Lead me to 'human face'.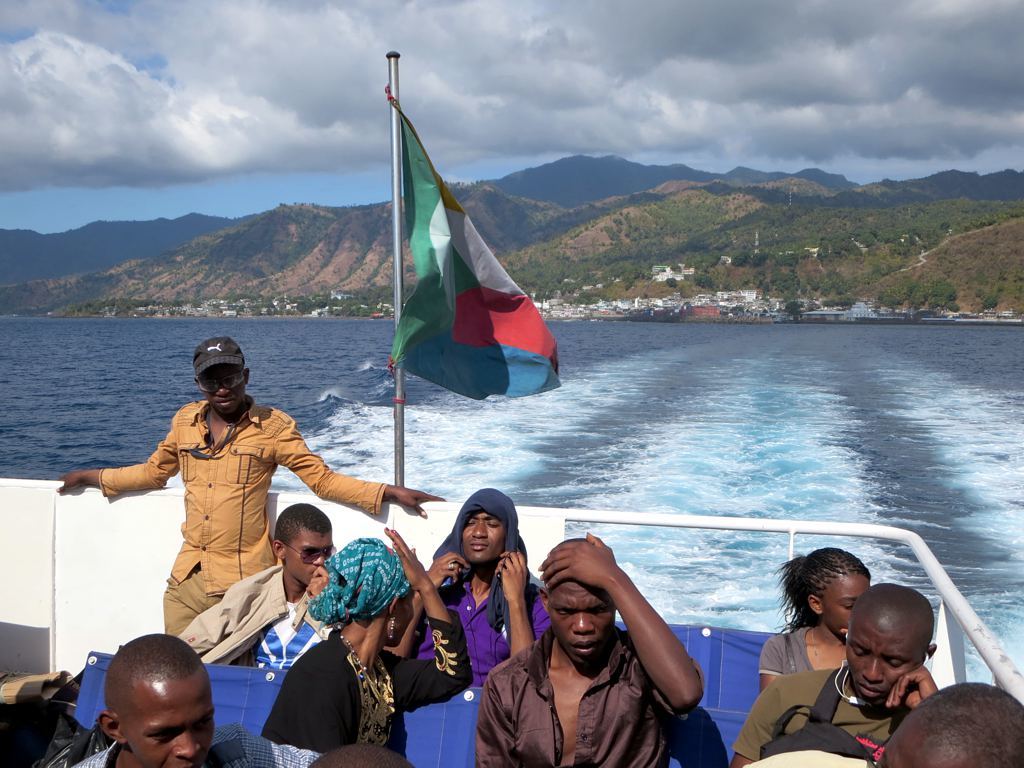
Lead to Rect(459, 504, 507, 563).
